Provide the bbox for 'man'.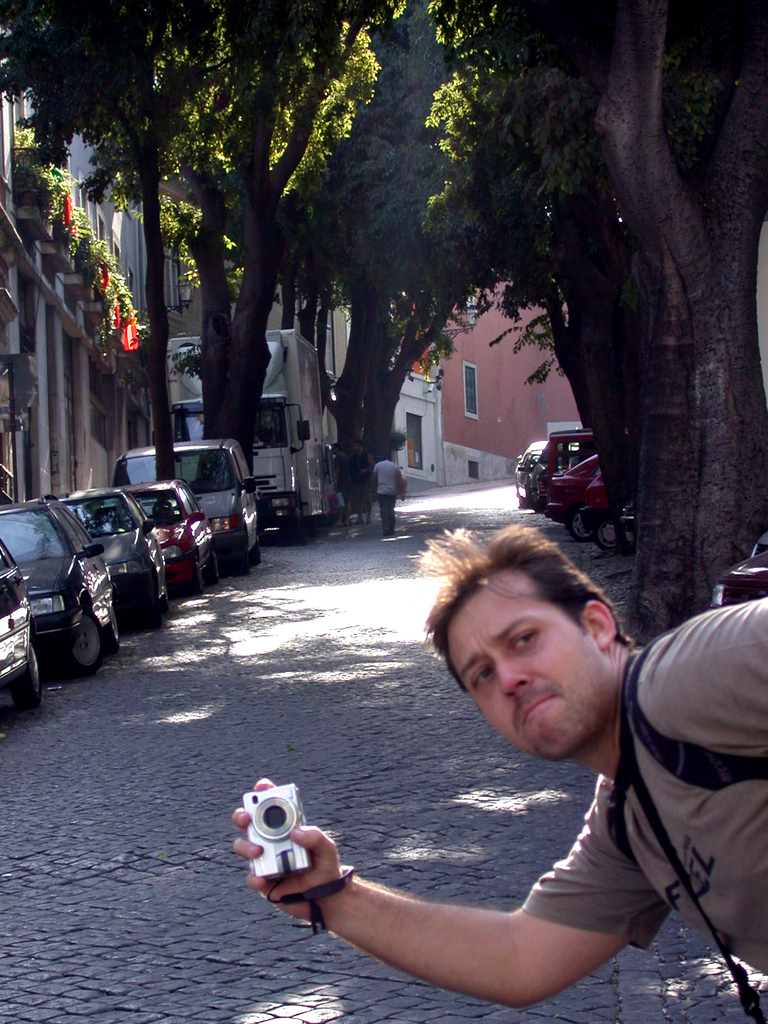
(250,570,751,993).
